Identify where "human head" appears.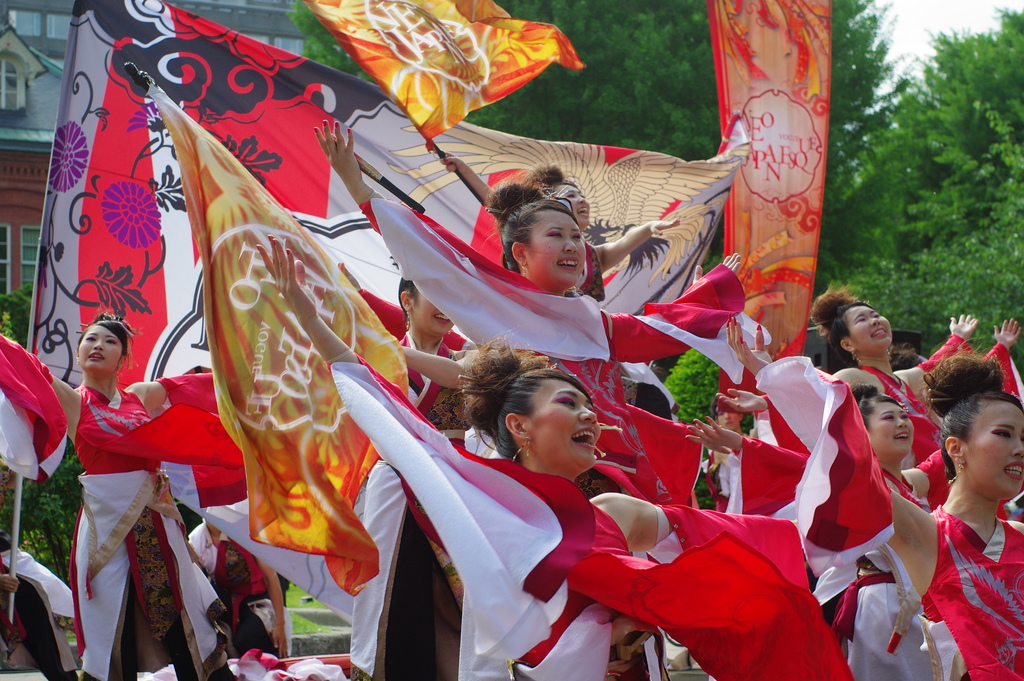
Appears at [716, 398, 744, 430].
